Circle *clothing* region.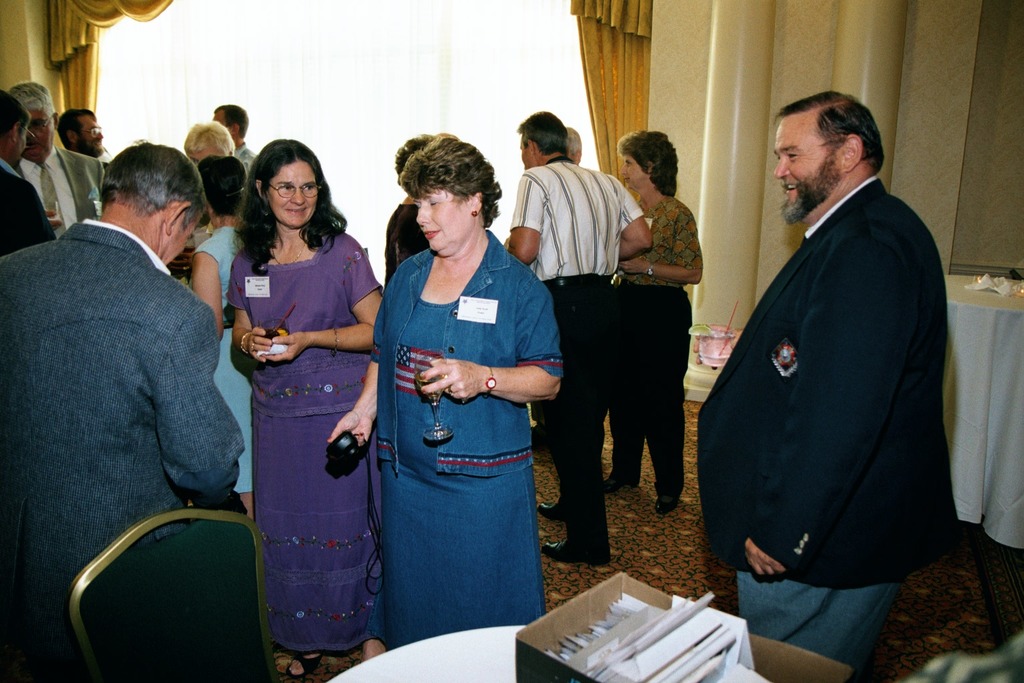
Region: [x1=233, y1=143, x2=264, y2=175].
